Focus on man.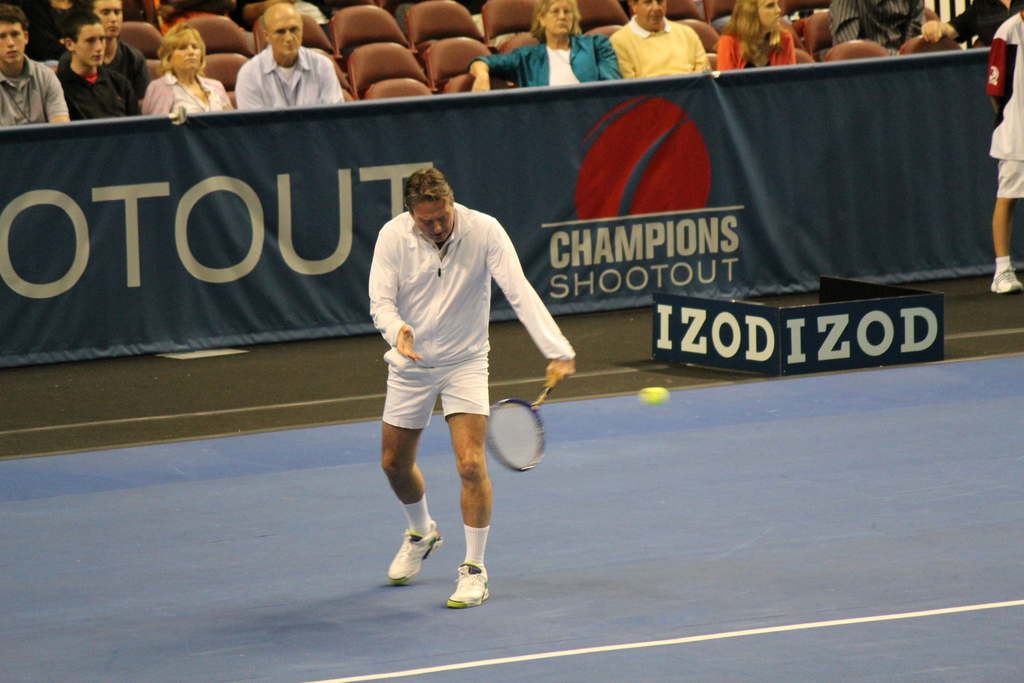
Focused at x1=611 y1=0 x2=714 y2=79.
